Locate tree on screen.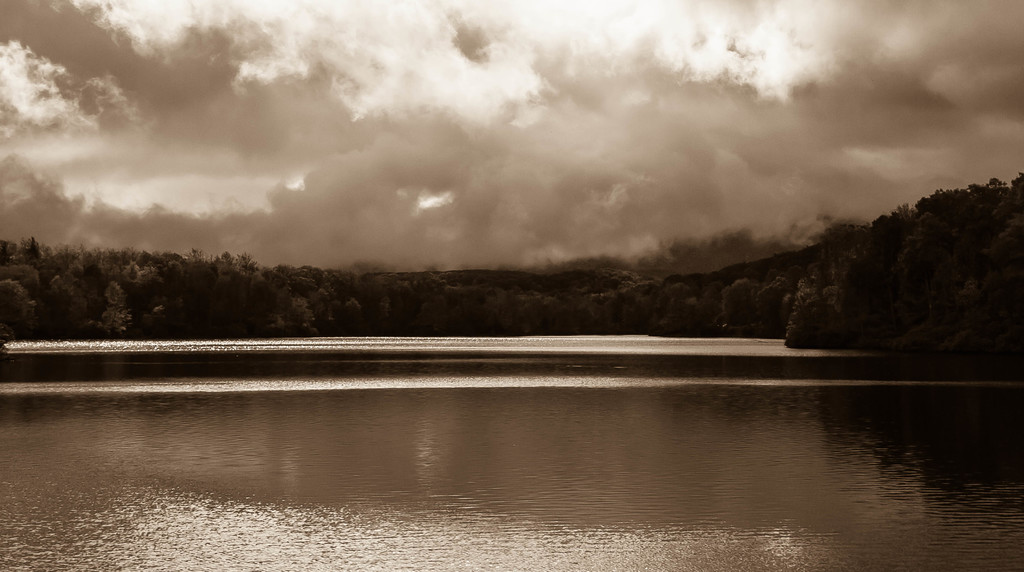
On screen at bbox=(709, 272, 797, 331).
